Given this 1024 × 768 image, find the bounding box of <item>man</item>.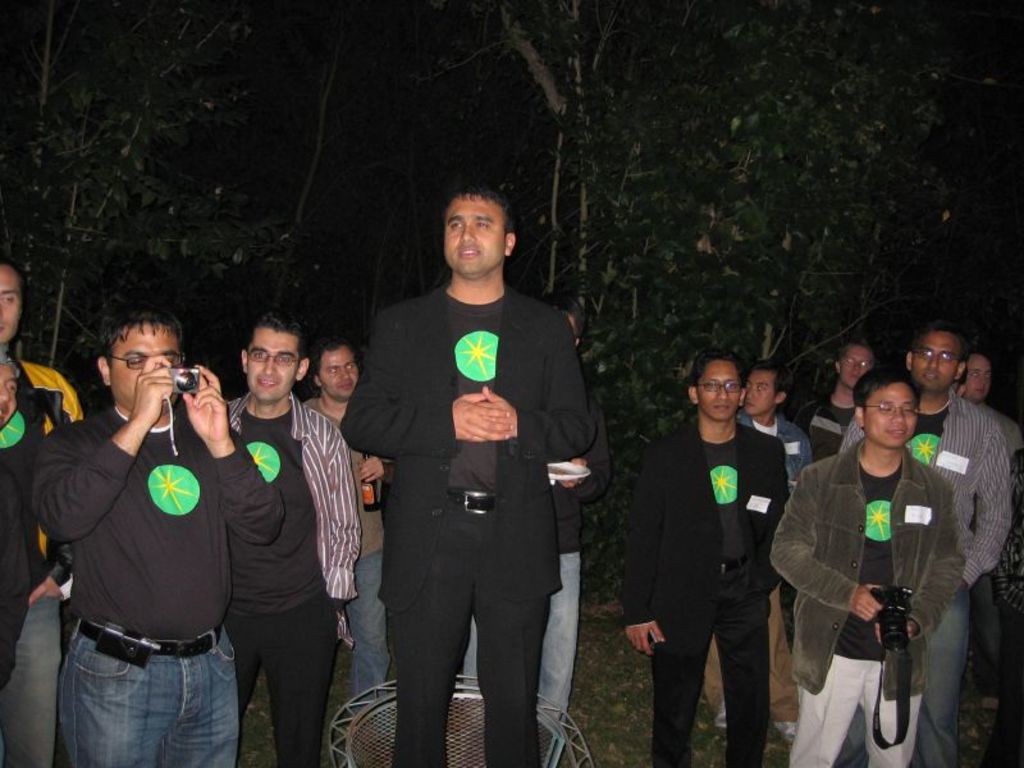
bbox(31, 307, 279, 767).
